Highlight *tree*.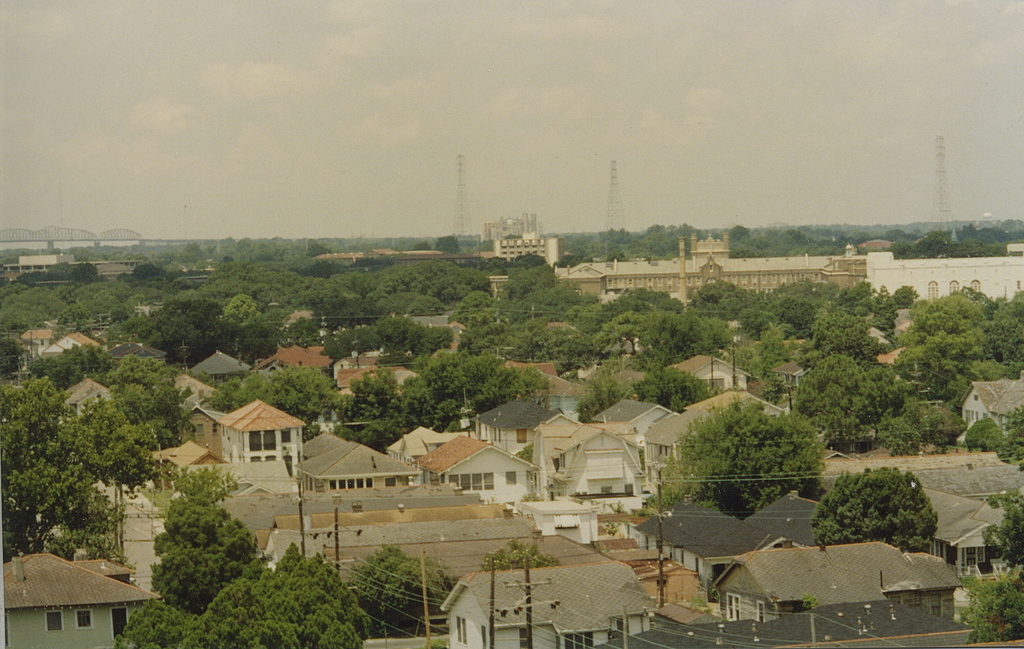
Highlighted region: [149,499,258,617].
